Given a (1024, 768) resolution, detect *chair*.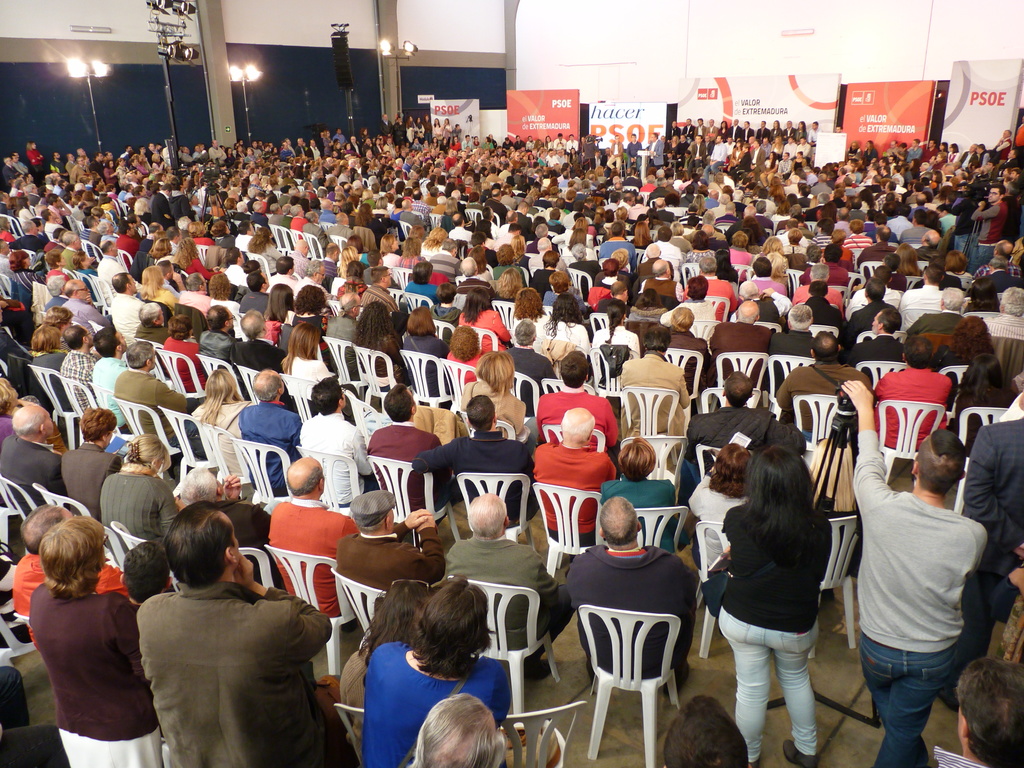
rect(138, 339, 168, 386).
